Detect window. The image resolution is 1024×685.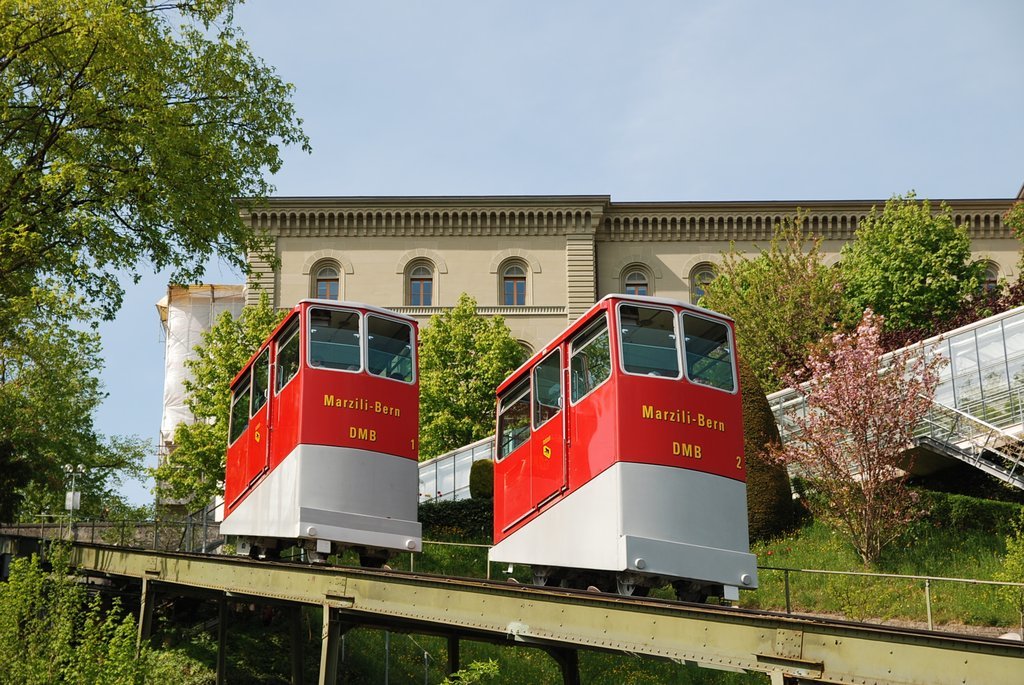
x1=275, y1=311, x2=296, y2=390.
